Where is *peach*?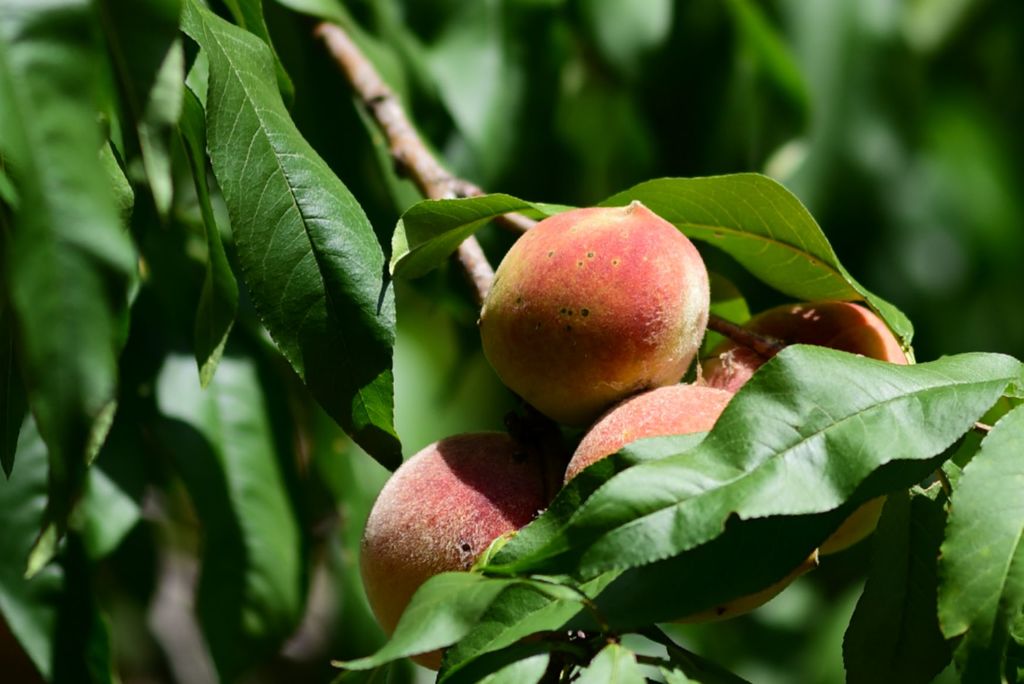
<box>356,431,557,672</box>.
